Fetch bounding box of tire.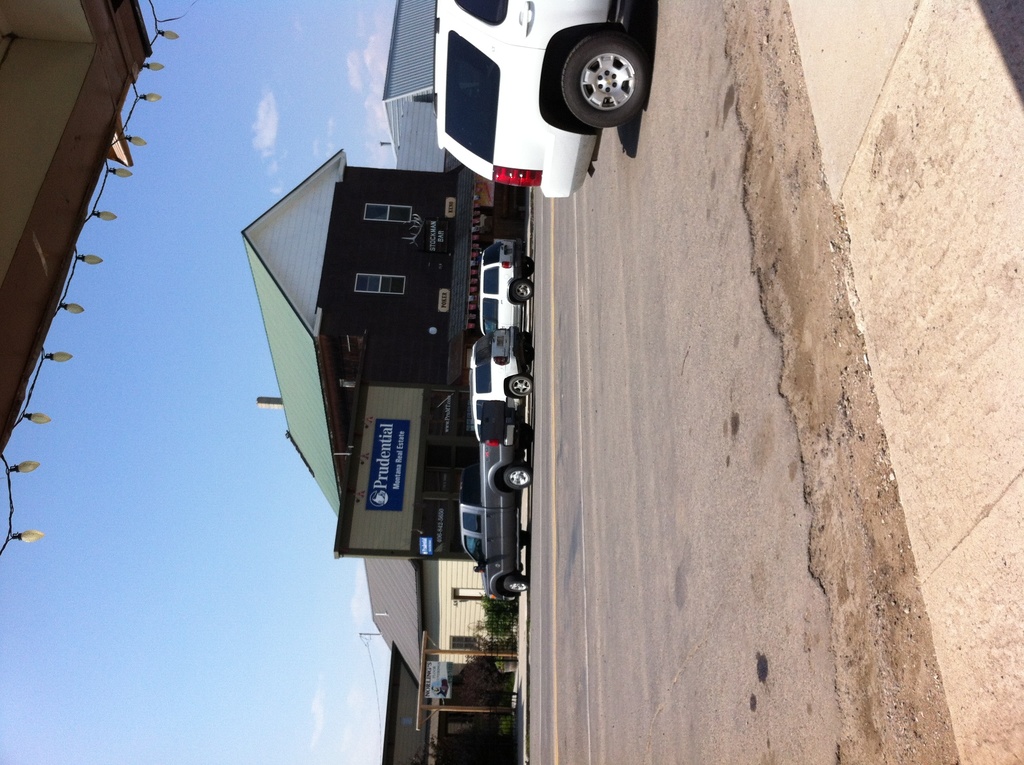
Bbox: rect(512, 279, 533, 302).
